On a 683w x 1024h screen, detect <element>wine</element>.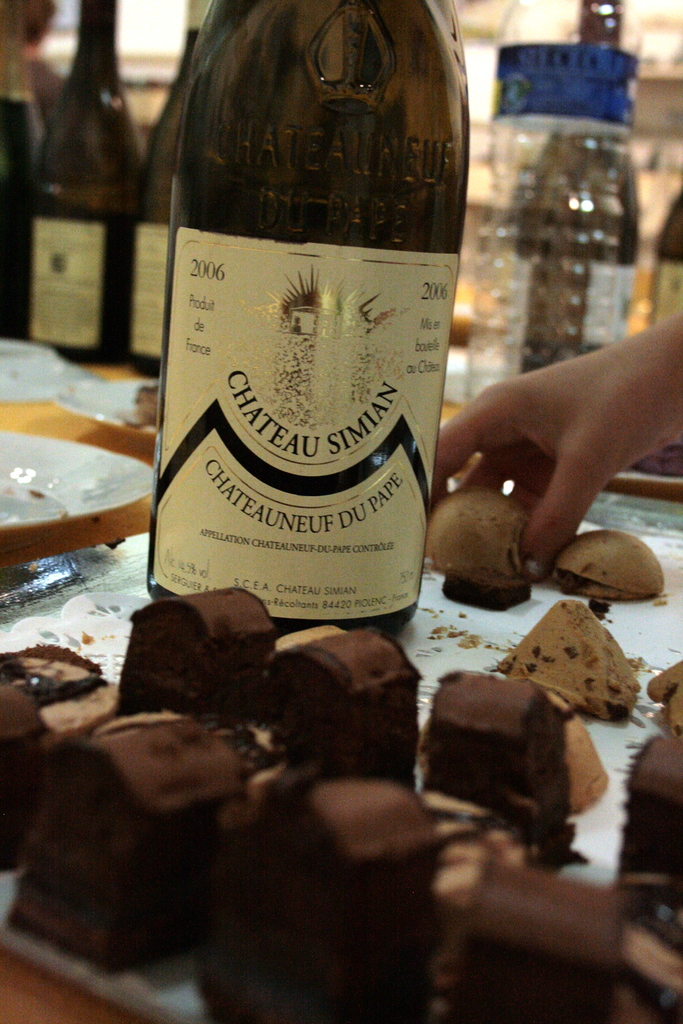
bbox(122, 0, 222, 376).
